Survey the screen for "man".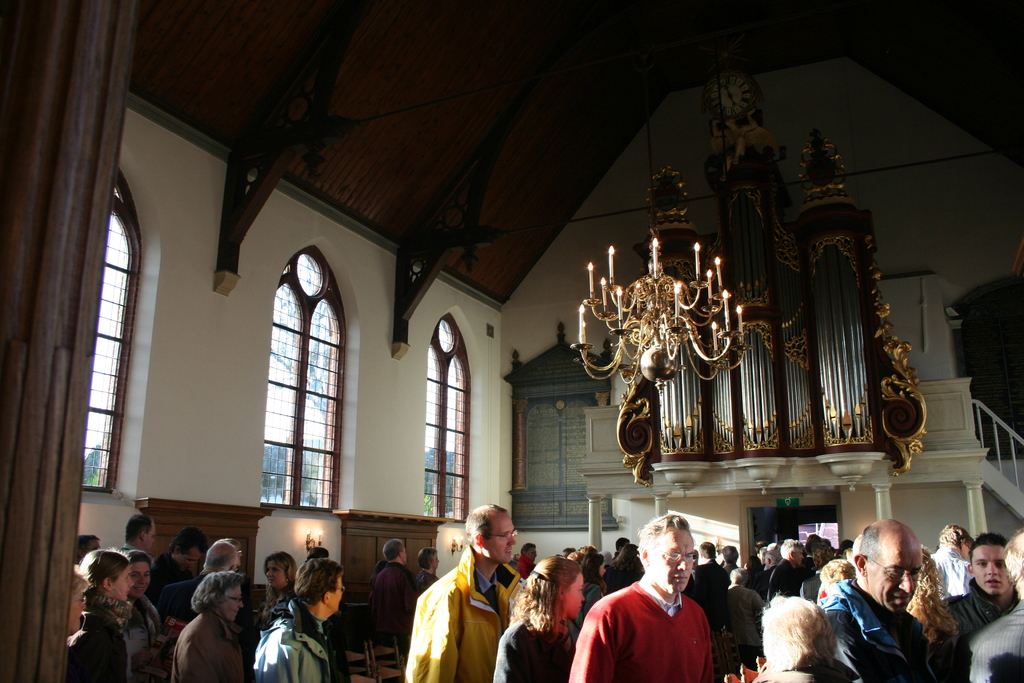
Survey found: region(409, 548, 448, 600).
